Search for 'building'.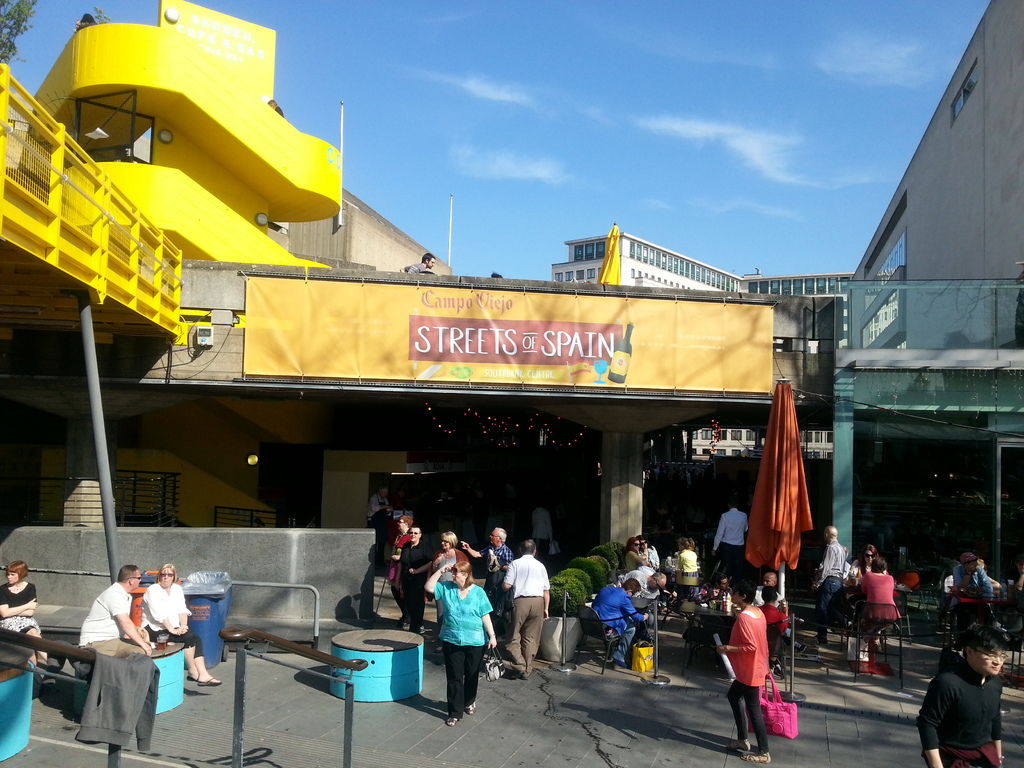
Found at box=[553, 227, 832, 457].
